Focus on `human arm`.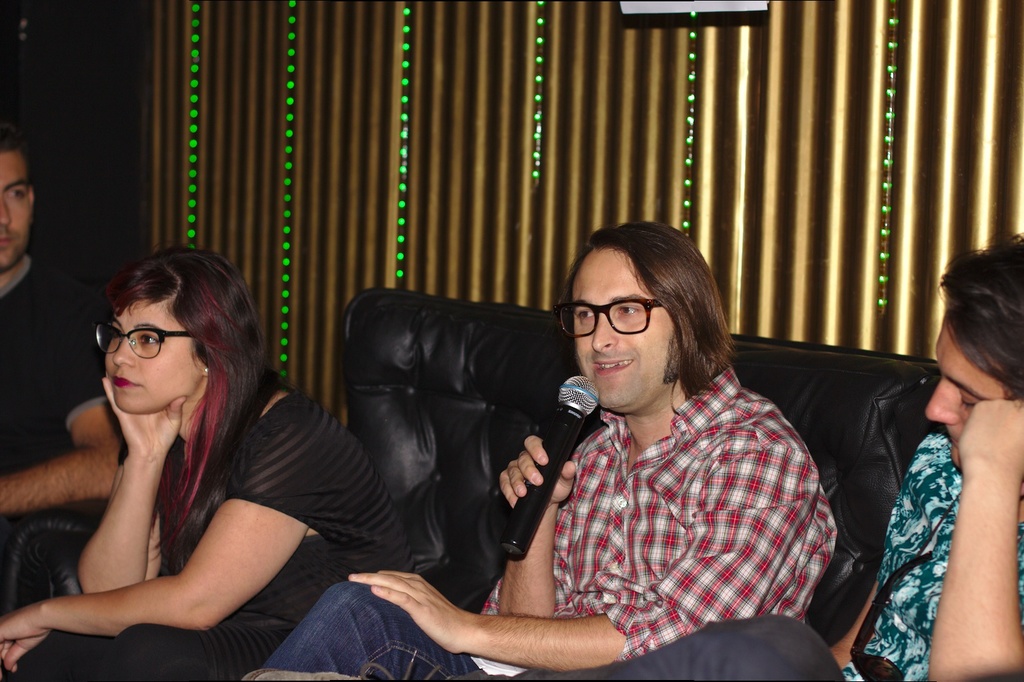
Focused at 344/429/821/668.
